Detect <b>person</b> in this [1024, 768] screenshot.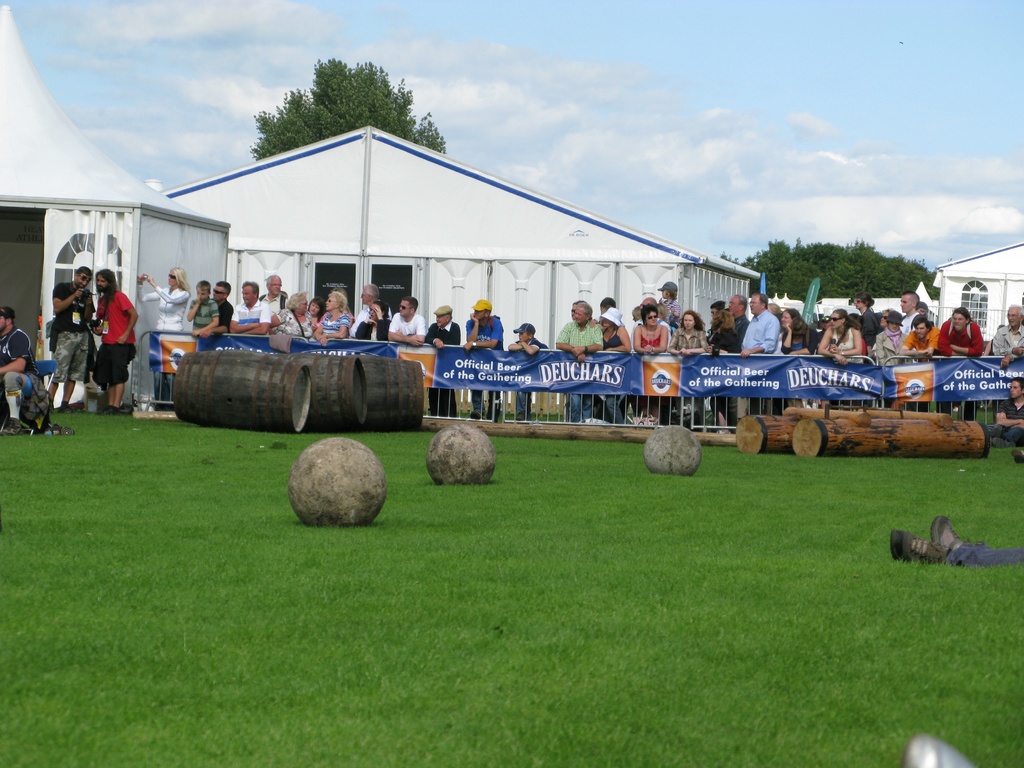
Detection: {"left": 0, "top": 309, "right": 34, "bottom": 431}.
